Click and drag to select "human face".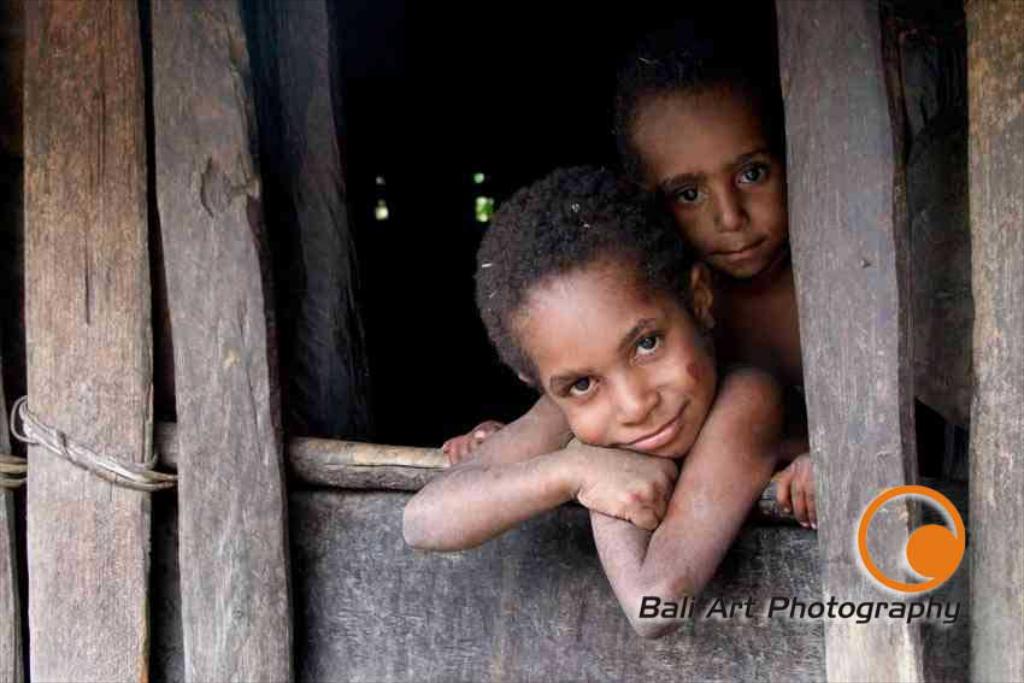
Selection: detection(636, 93, 788, 273).
